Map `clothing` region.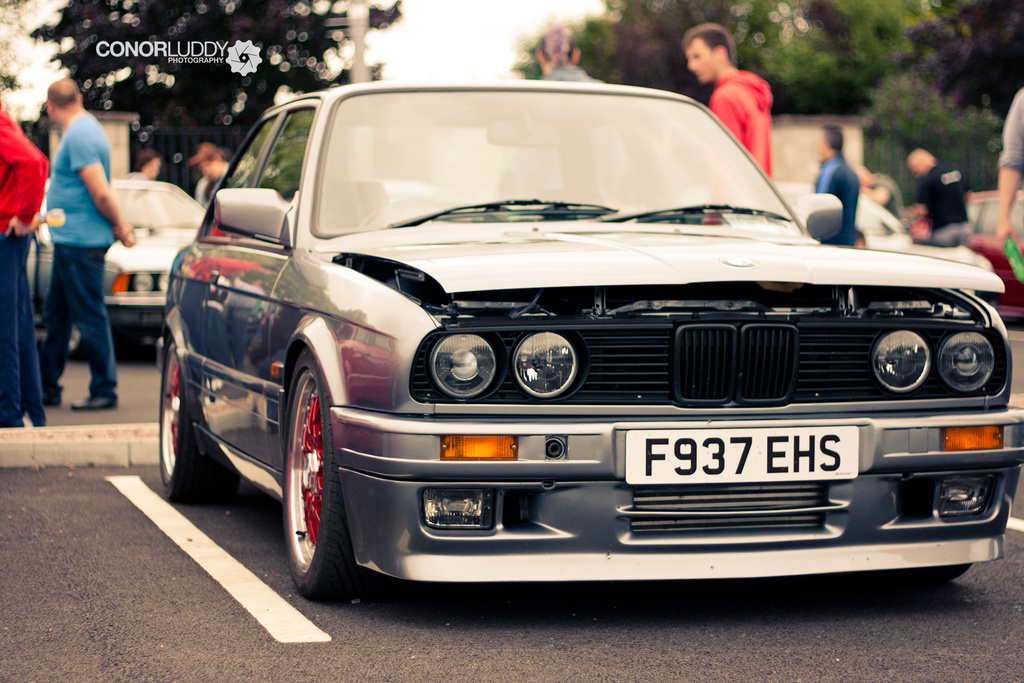
Mapped to crop(0, 101, 50, 421).
